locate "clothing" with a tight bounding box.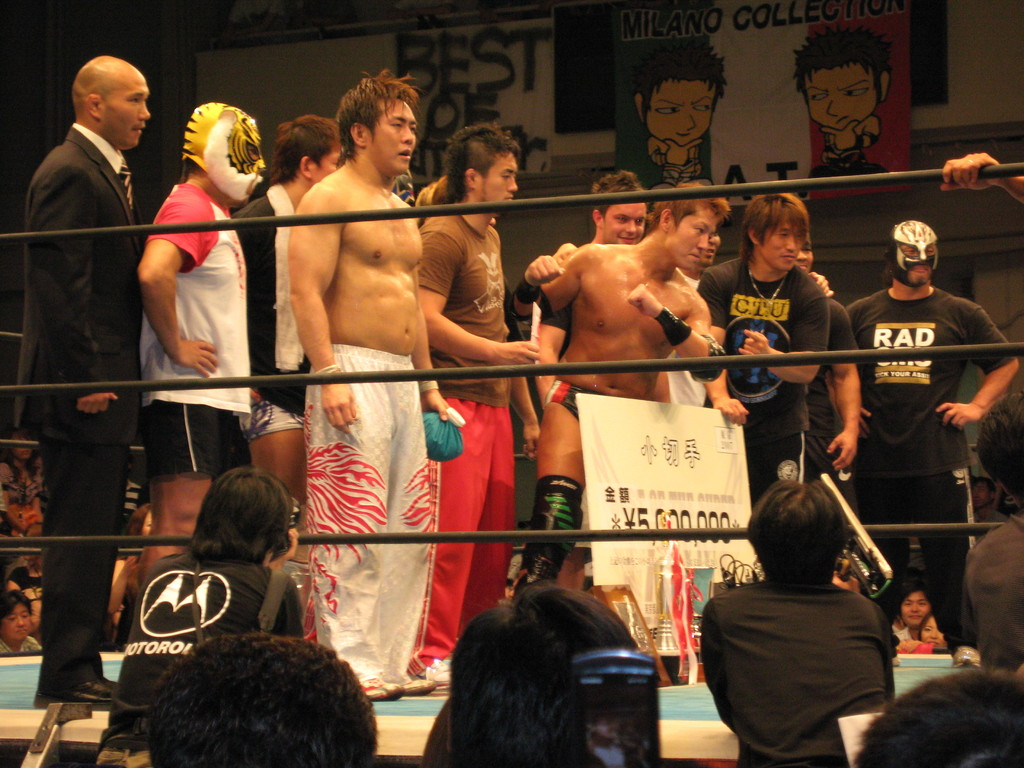
[662,266,712,404].
